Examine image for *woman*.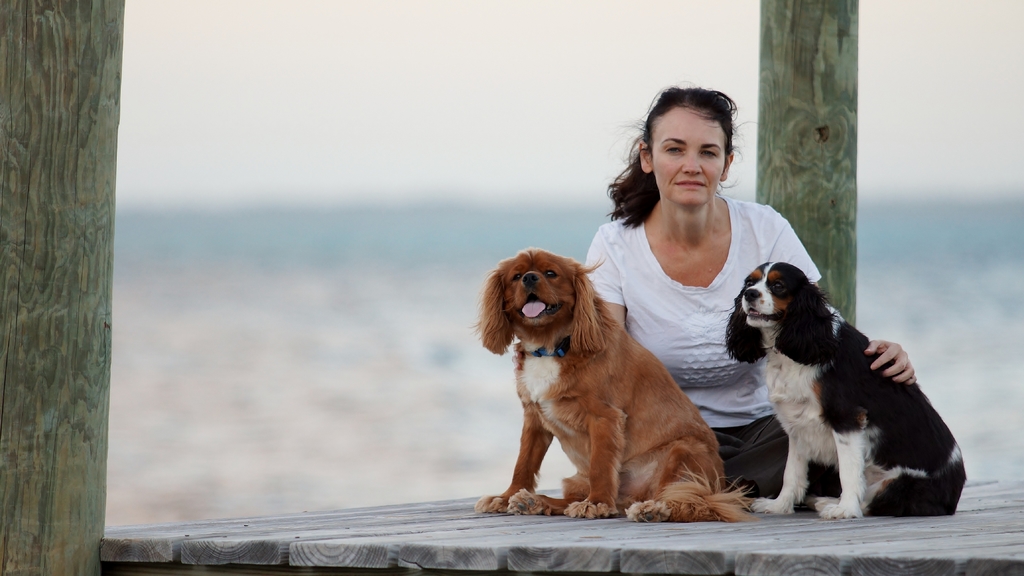
Examination result: [576, 77, 918, 505].
